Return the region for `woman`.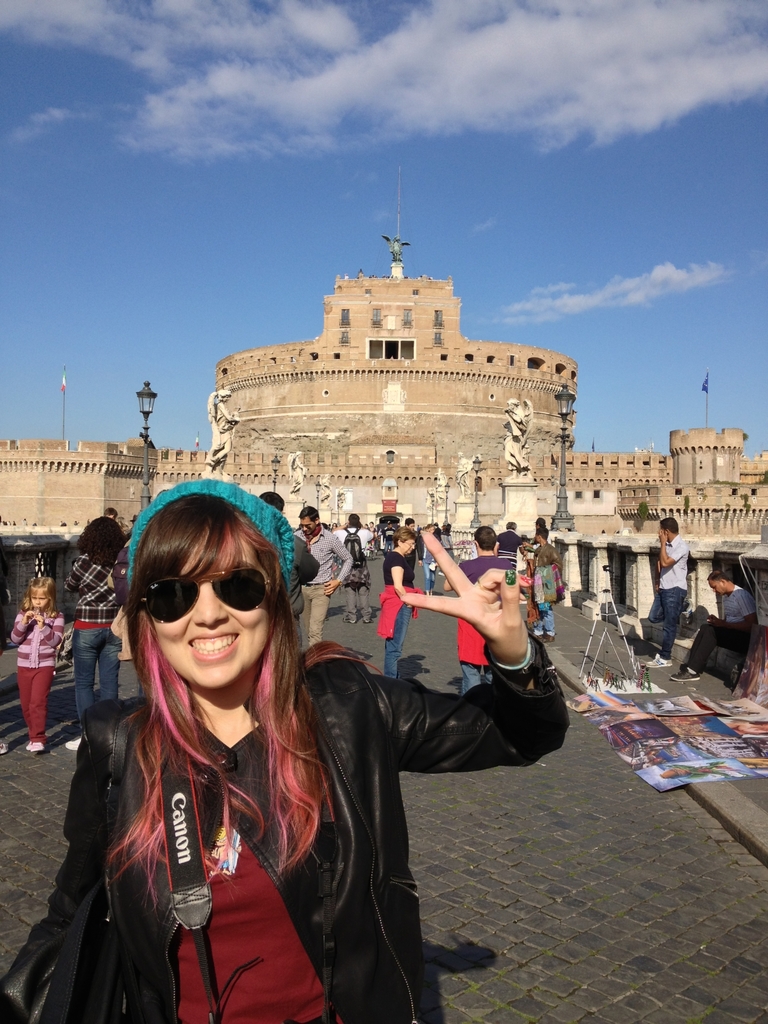
1:481:571:1023.
